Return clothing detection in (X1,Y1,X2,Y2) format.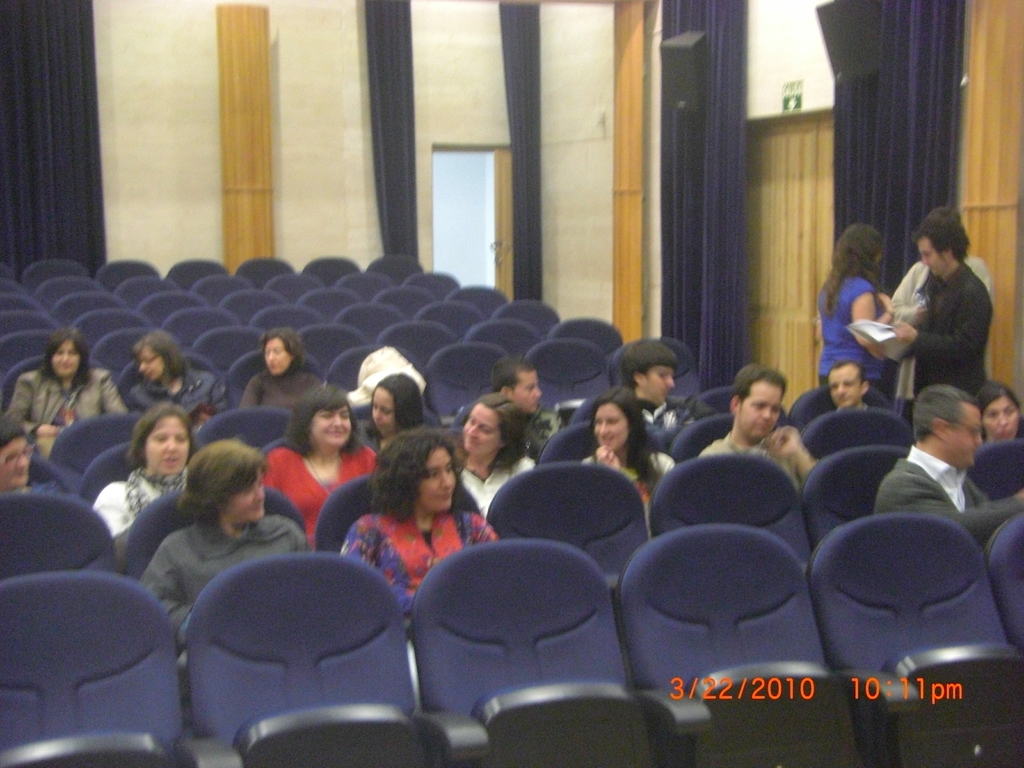
(589,450,675,516).
